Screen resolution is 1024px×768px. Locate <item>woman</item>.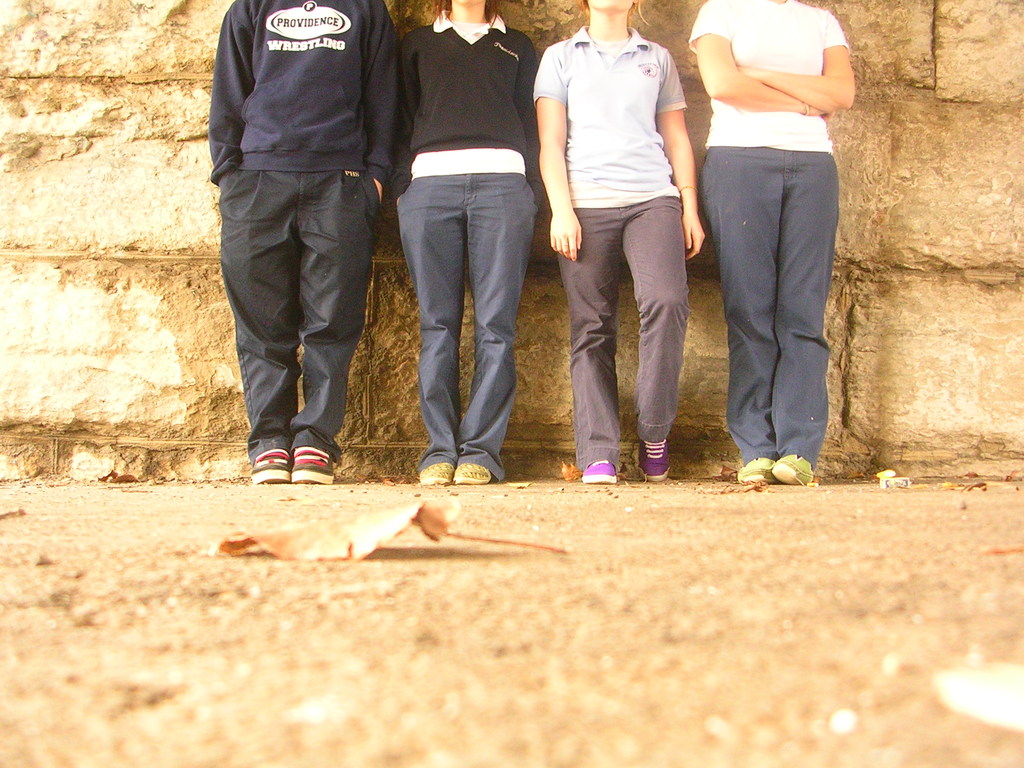
Rect(685, 0, 858, 489).
